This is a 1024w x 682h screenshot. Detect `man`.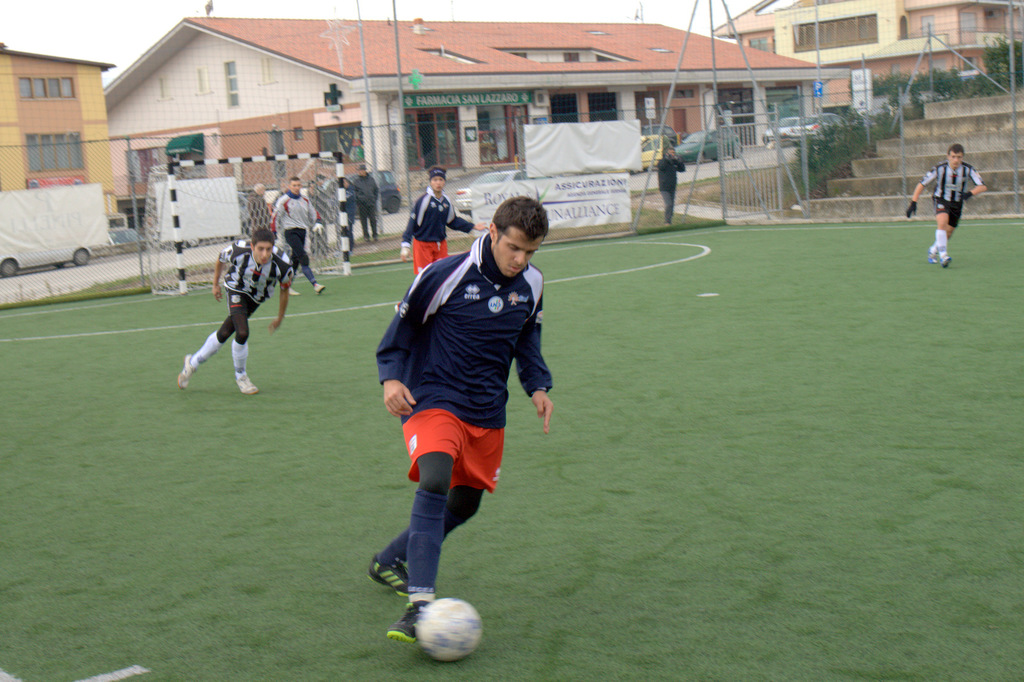
box=[657, 147, 685, 225].
